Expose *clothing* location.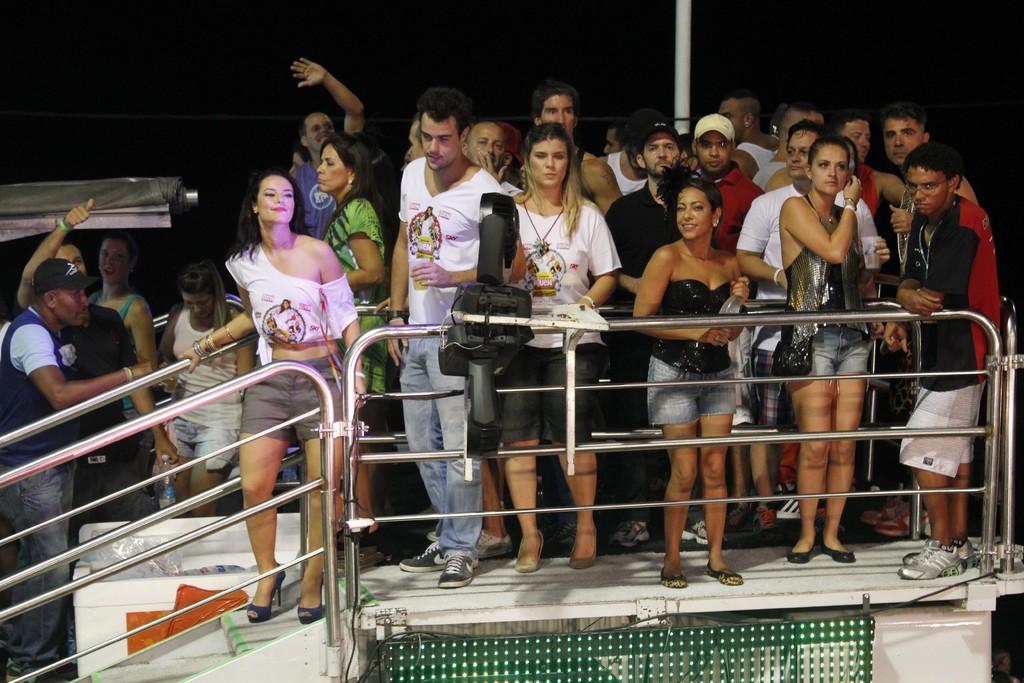
Exposed at {"left": 900, "top": 343, "right": 927, "bottom": 415}.
